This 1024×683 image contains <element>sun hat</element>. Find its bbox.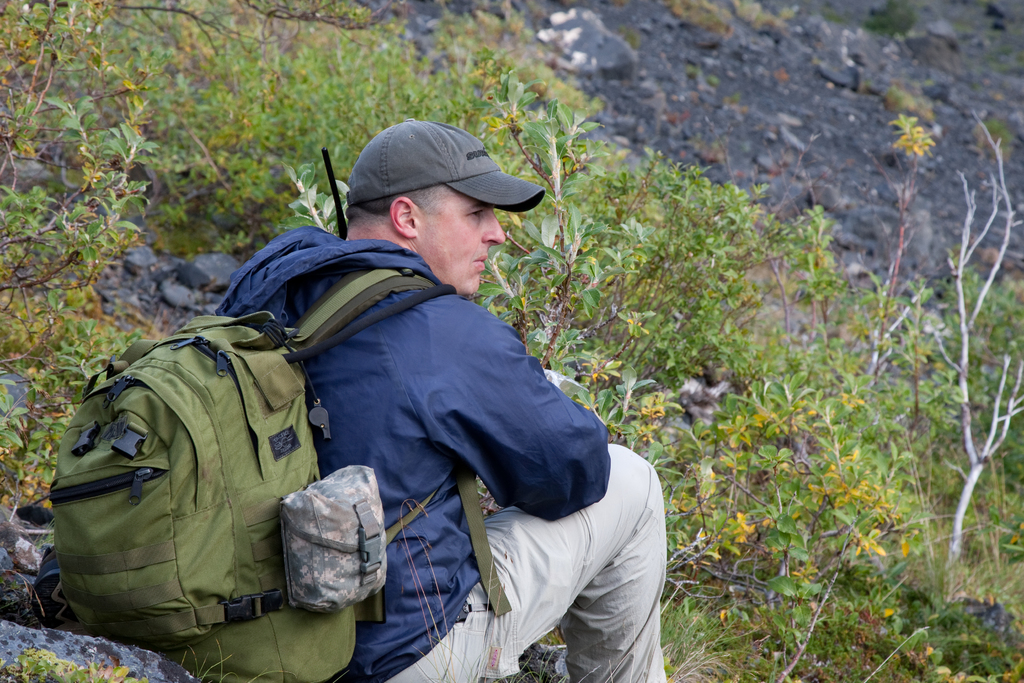
locate(344, 113, 545, 212).
